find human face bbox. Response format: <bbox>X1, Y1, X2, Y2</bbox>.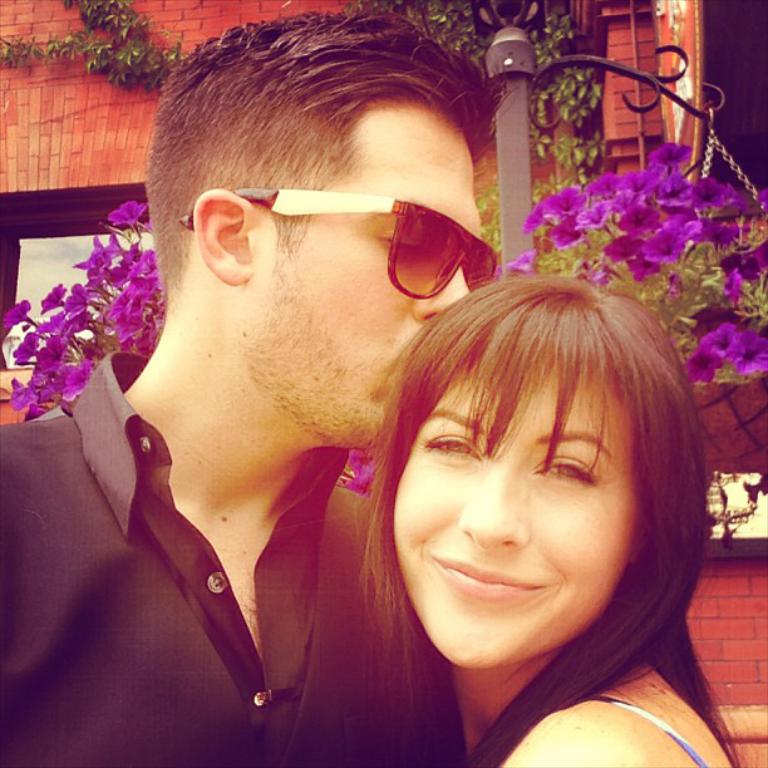
<bbox>394, 340, 637, 670</bbox>.
